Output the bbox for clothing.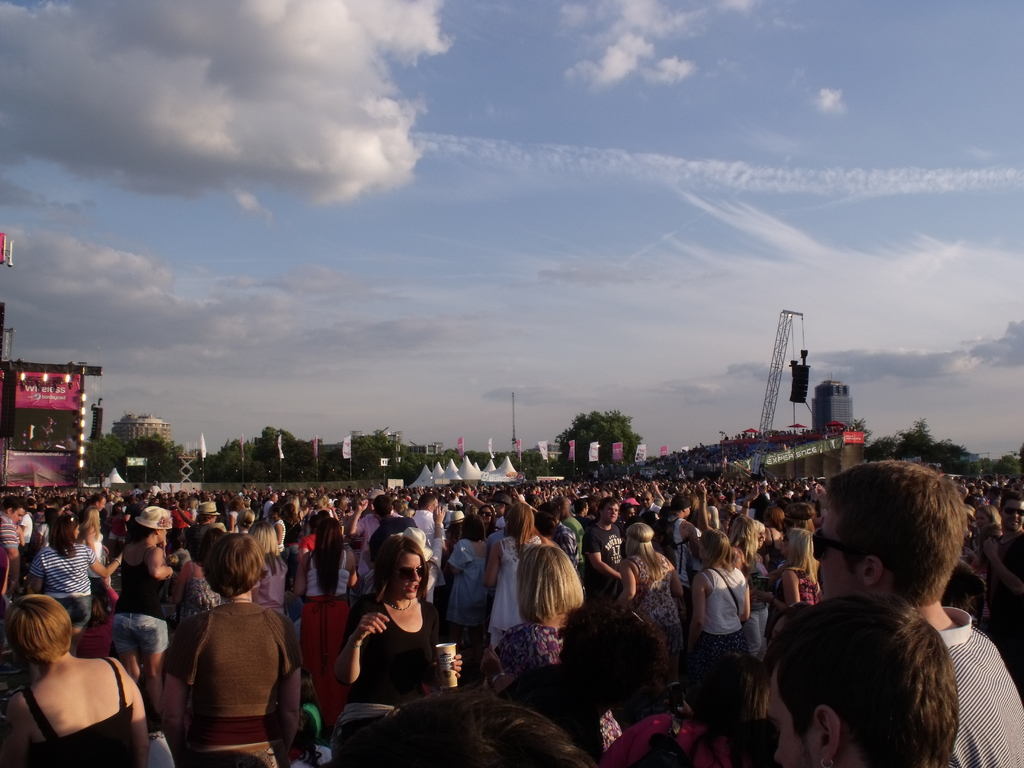
(979,529,1020,676).
